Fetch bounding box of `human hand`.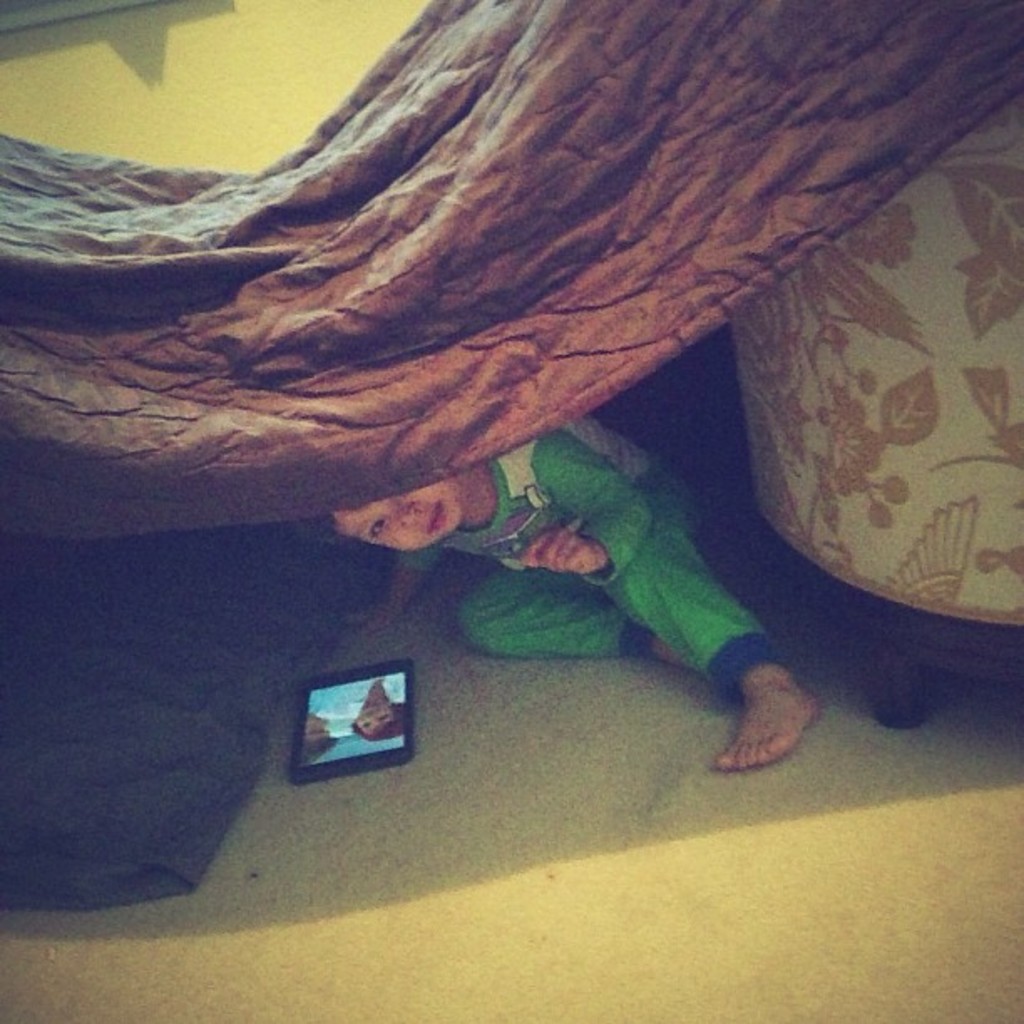
Bbox: crop(348, 604, 398, 636).
